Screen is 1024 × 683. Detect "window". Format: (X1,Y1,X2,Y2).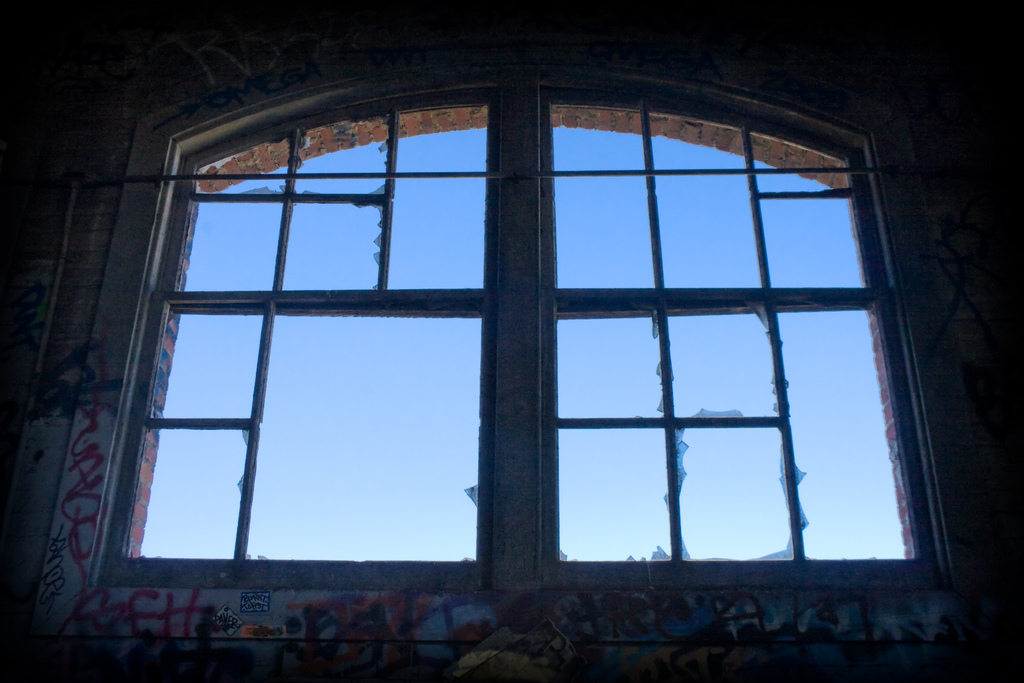
(99,56,950,589).
